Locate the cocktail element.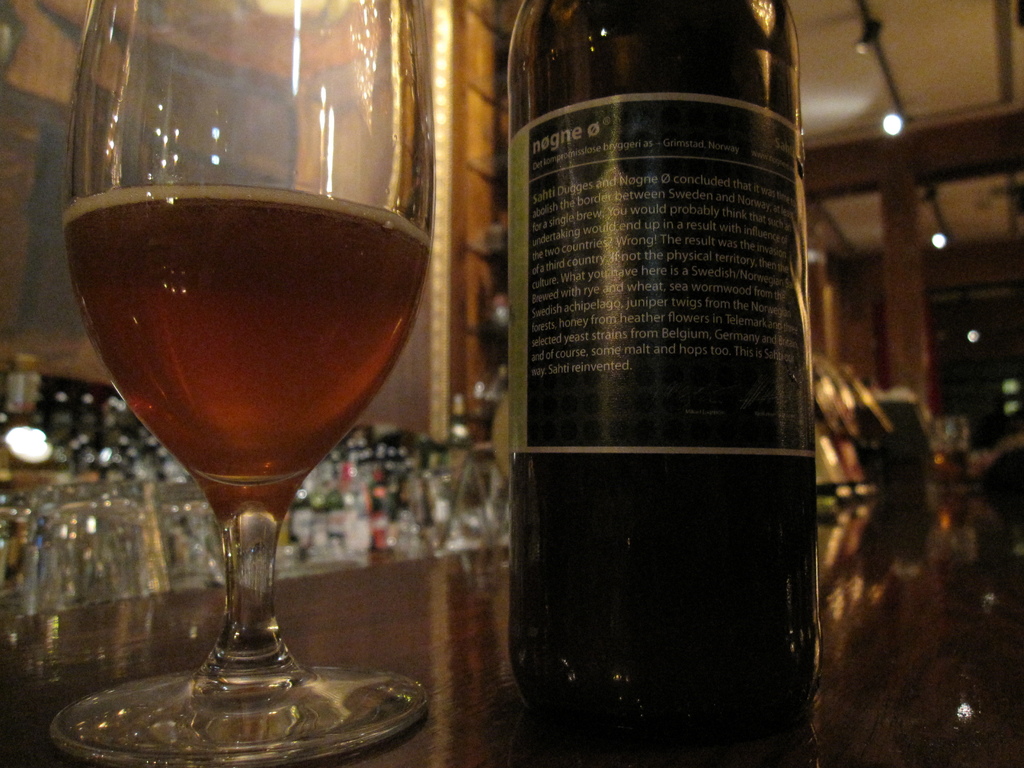
Element bbox: l=49, t=0, r=435, b=767.
